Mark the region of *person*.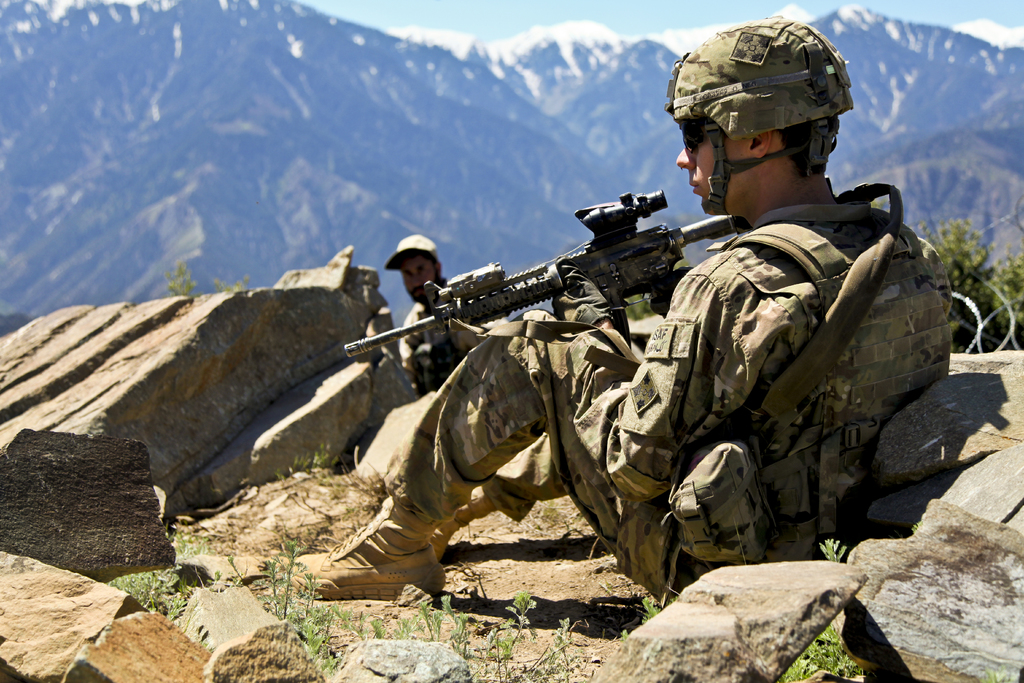
Region: (285, 7, 967, 609).
